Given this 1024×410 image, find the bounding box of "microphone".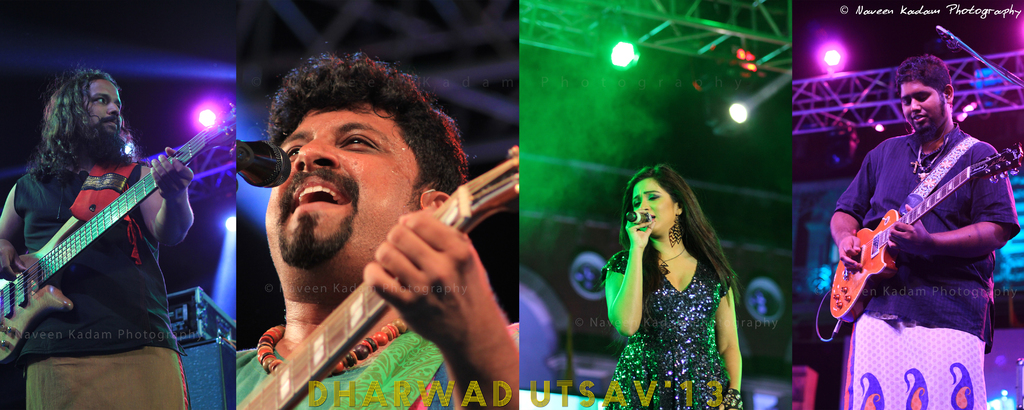
226,131,280,199.
